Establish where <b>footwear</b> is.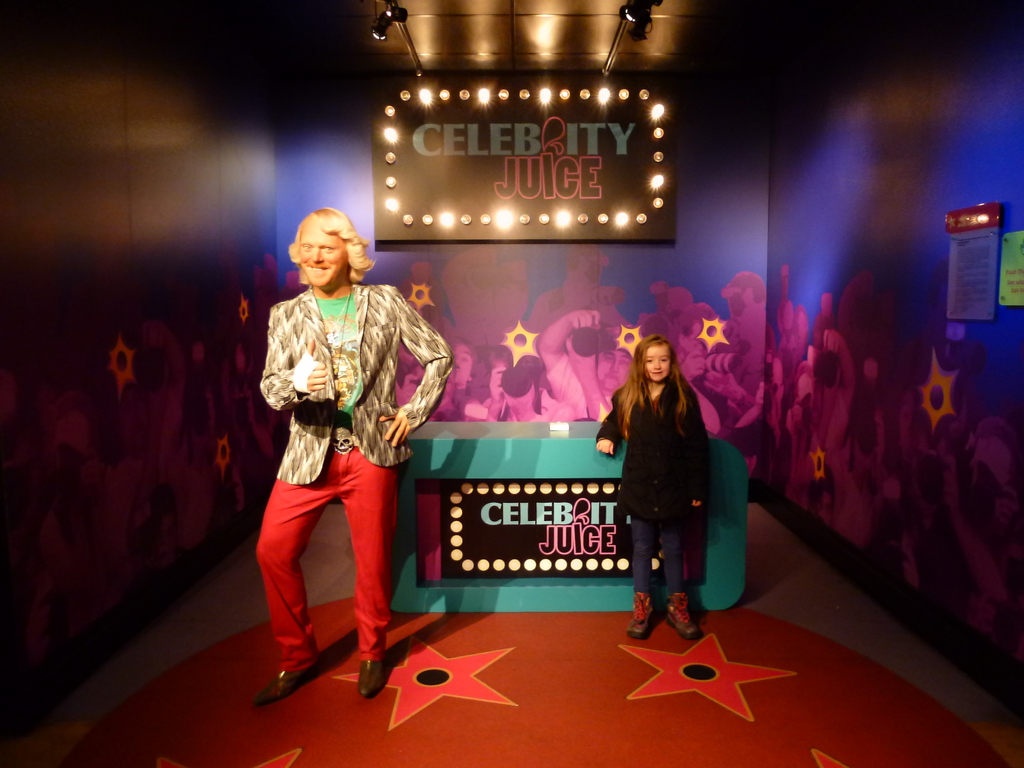
Established at x1=250 y1=631 x2=327 y2=716.
